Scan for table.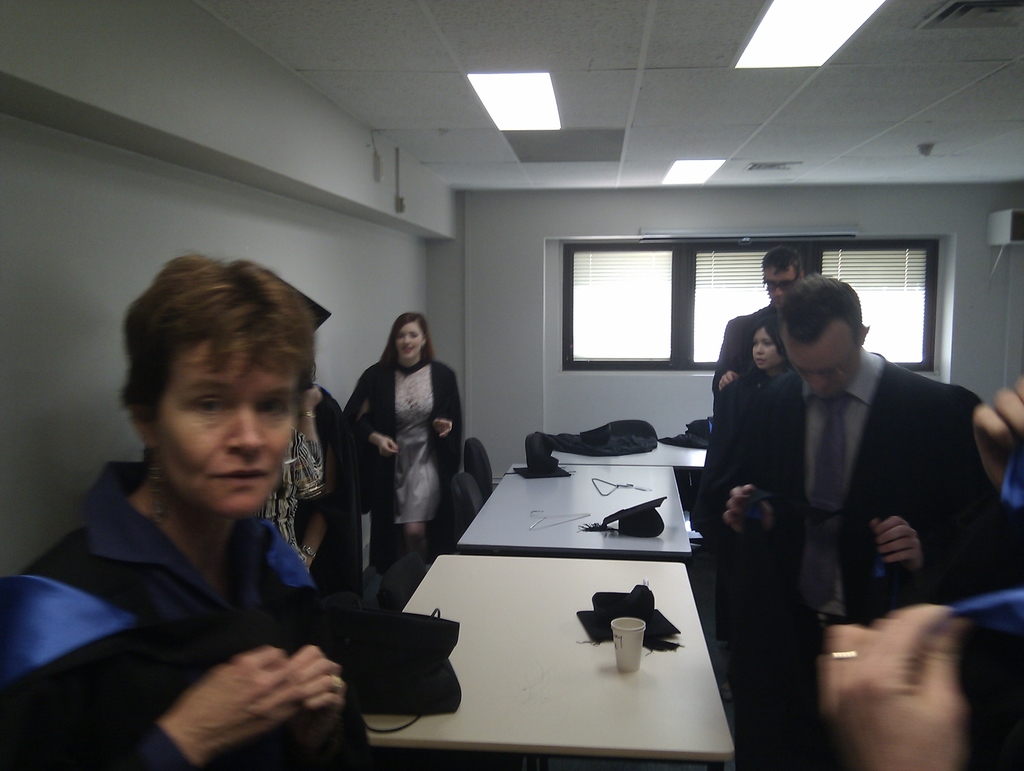
Scan result: pyautogui.locateOnScreen(364, 555, 740, 770).
